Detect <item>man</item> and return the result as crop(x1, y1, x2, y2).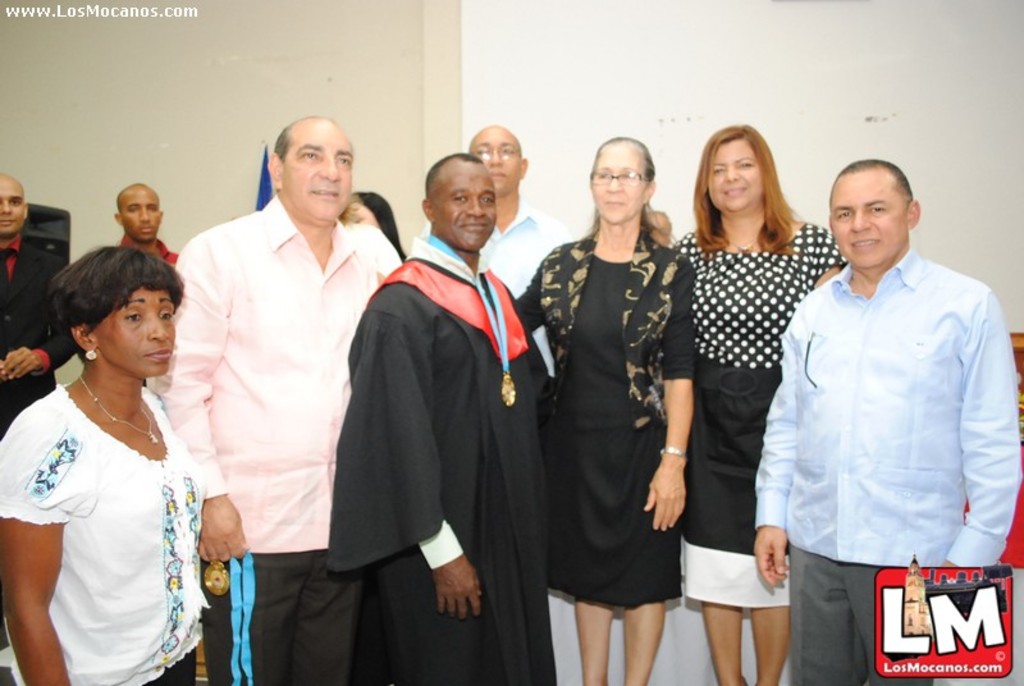
crop(756, 138, 1006, 632).
